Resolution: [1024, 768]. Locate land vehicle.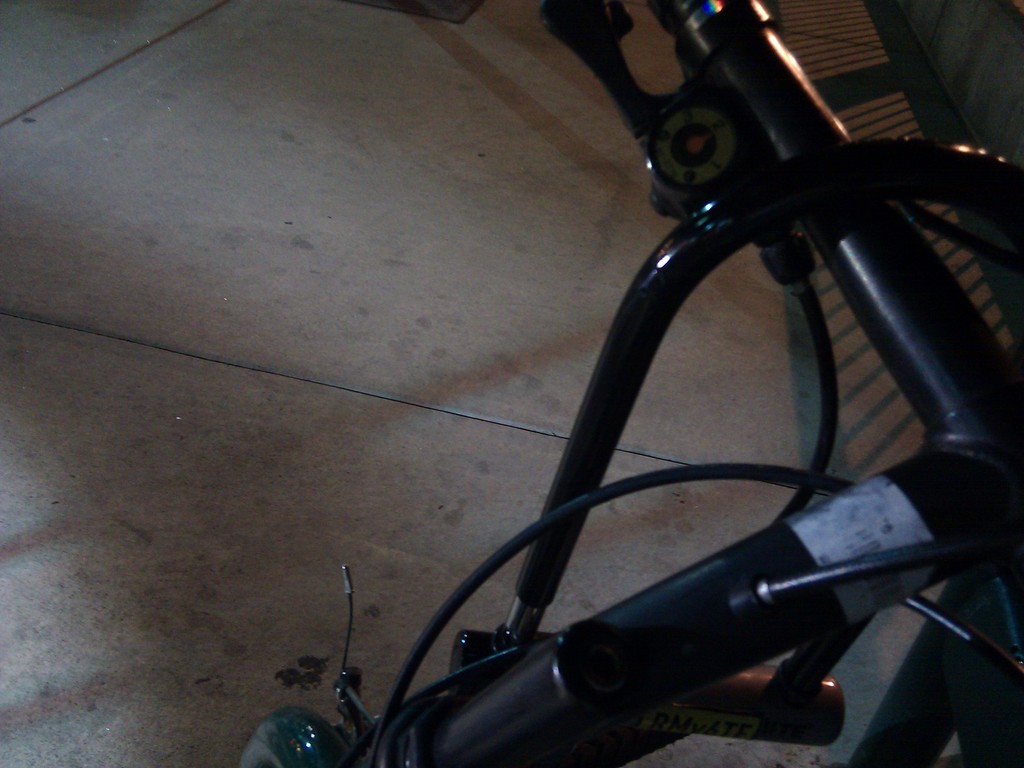
box=[270, 45, 1023, 767].
